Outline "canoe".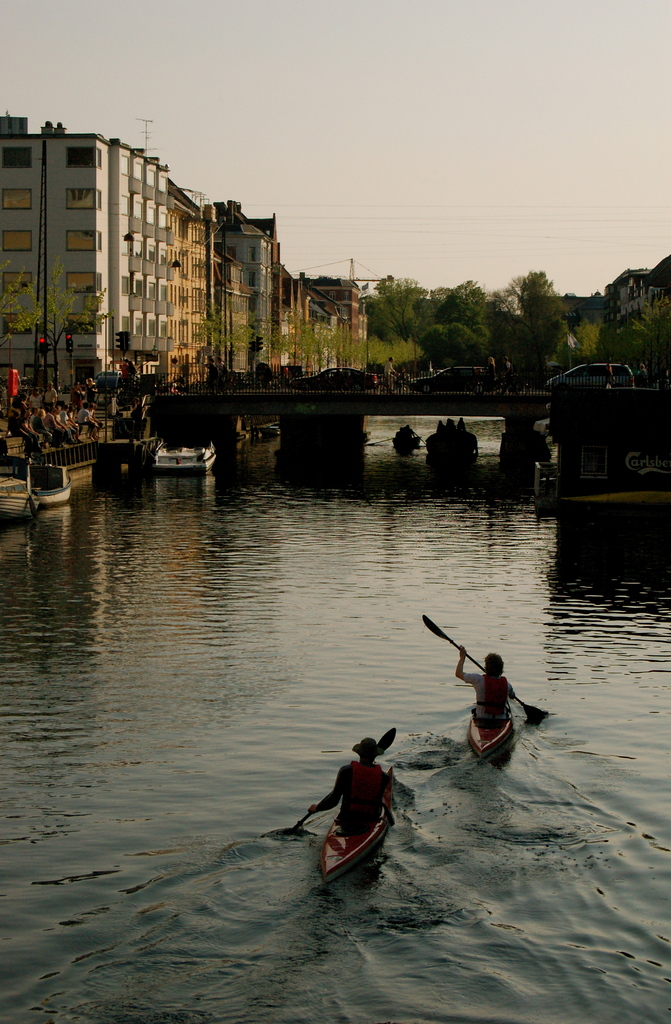
Outline: BBox(394, 431, 424, 451).
